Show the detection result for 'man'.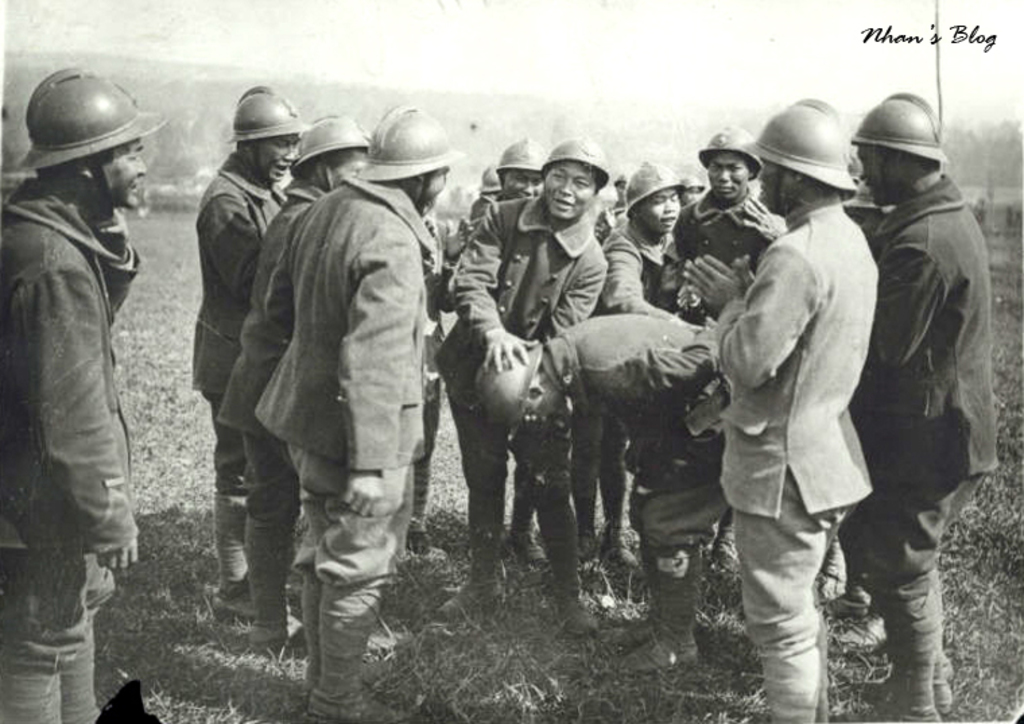
[197, 81, 309, 622].
